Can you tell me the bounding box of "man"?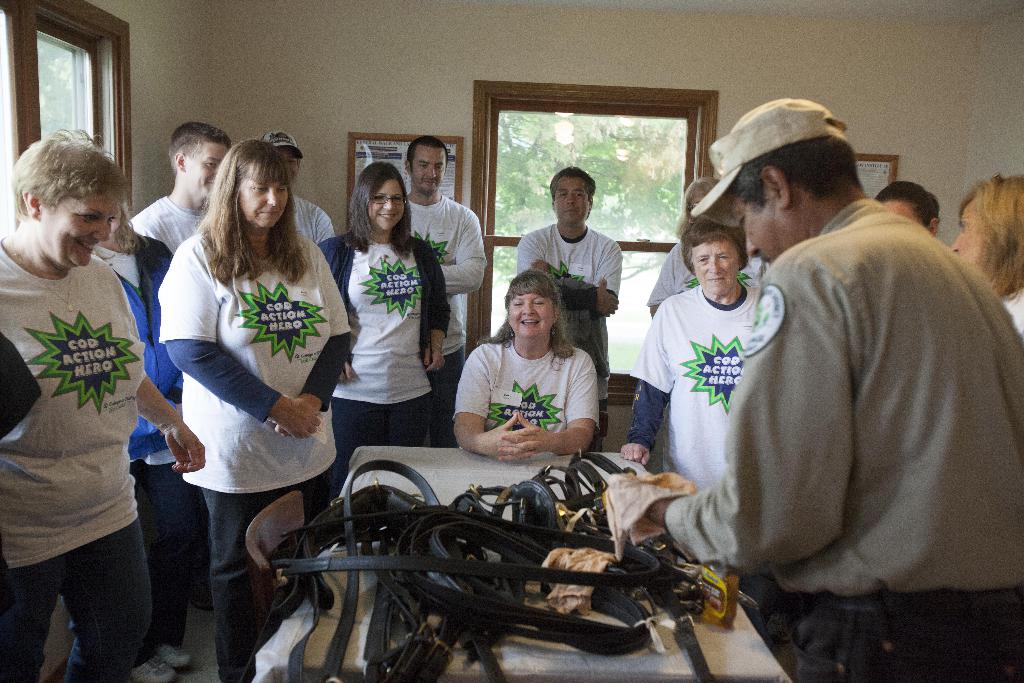
<bbox>518, 169, 621, 454</bbox>.
